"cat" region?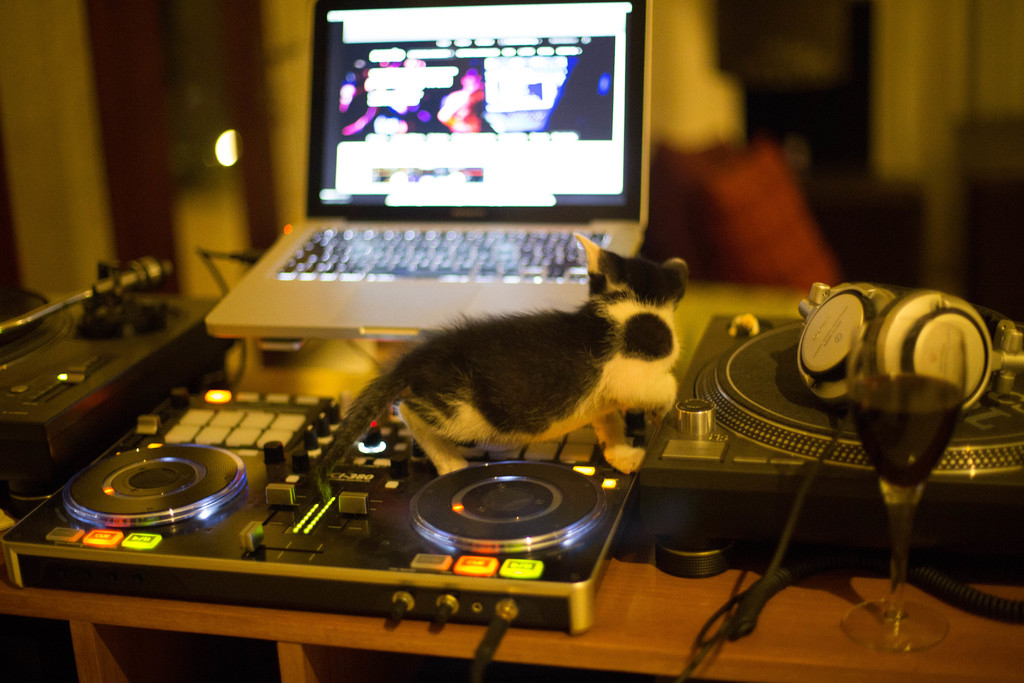
box(308, 230, 689, 477)
